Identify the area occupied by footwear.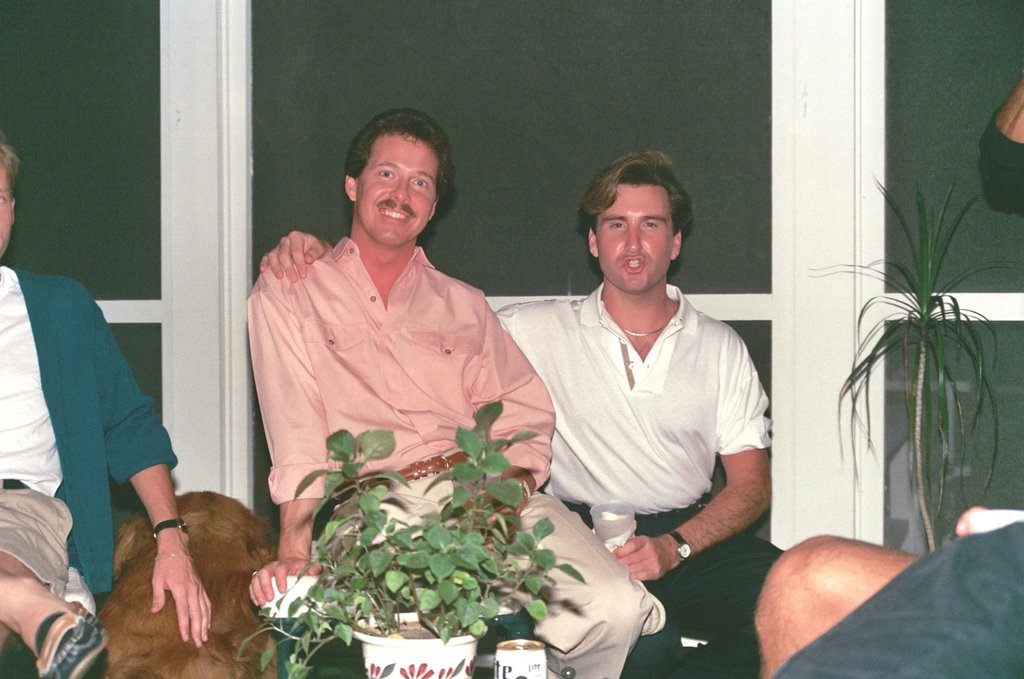
Area: 33 599 111 678.
